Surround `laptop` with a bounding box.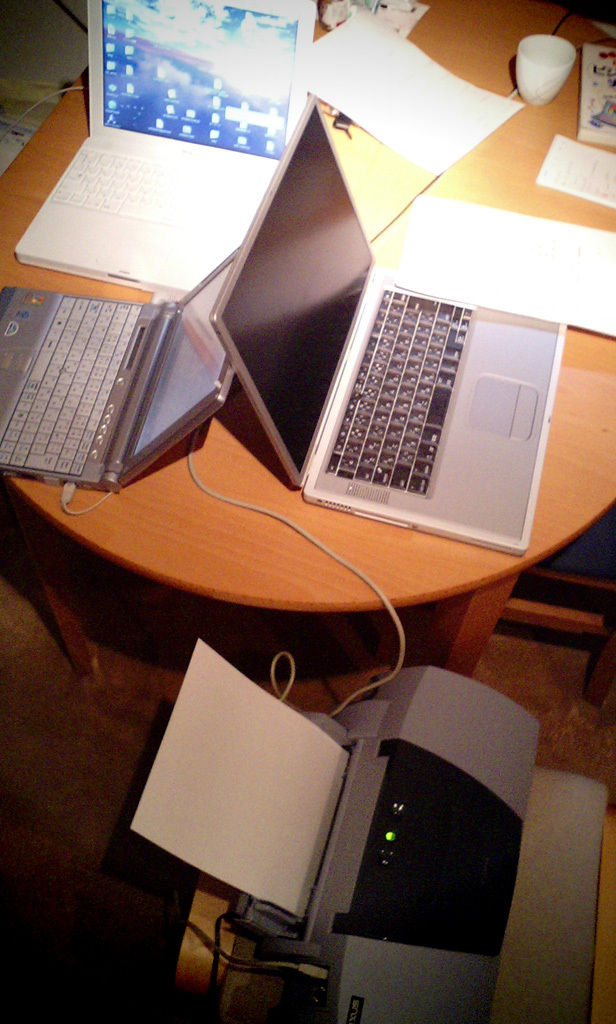
rect(210, 97, 568, 561).
